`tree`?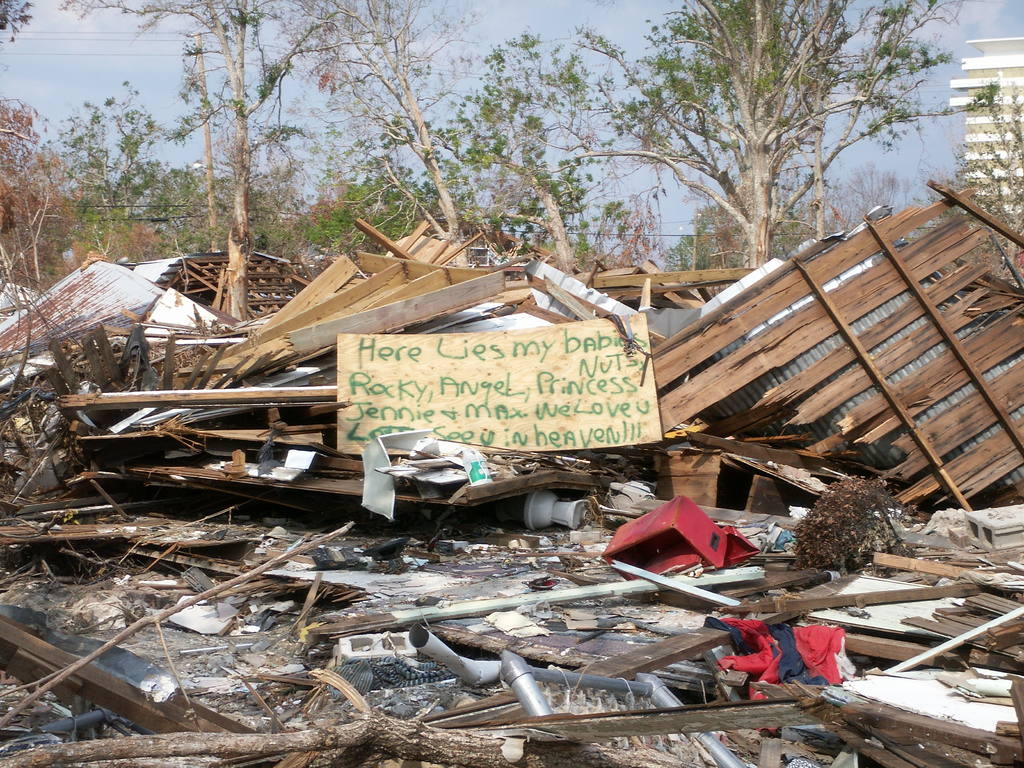
(525, 0, 1002, 268)
